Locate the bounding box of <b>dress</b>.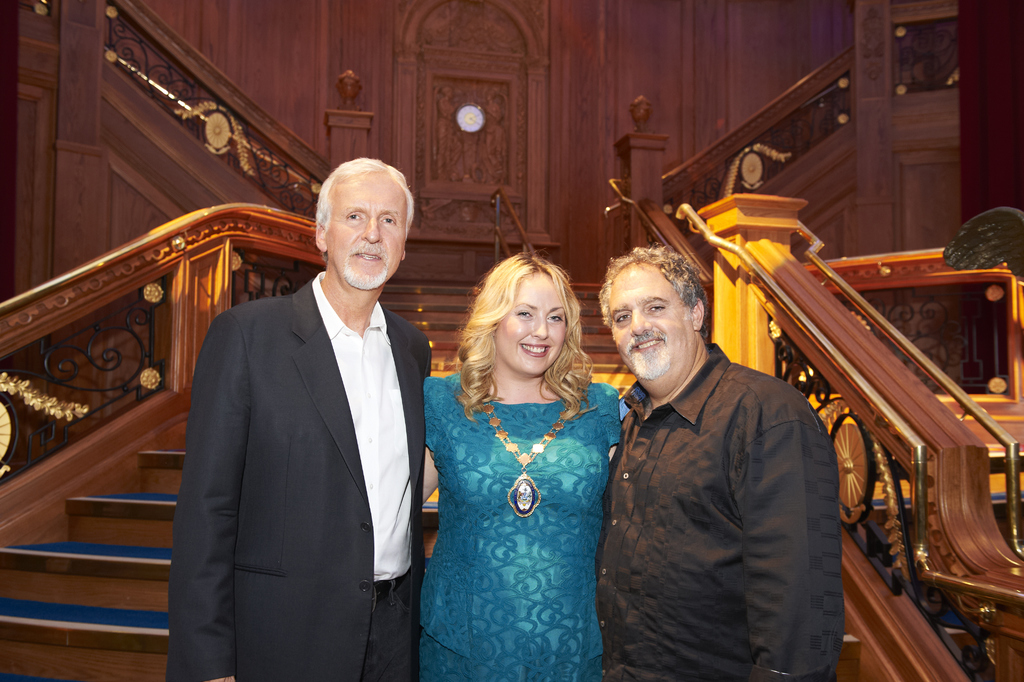
Bounding box: x1=417 y1=347 x2=627 y2=667.
